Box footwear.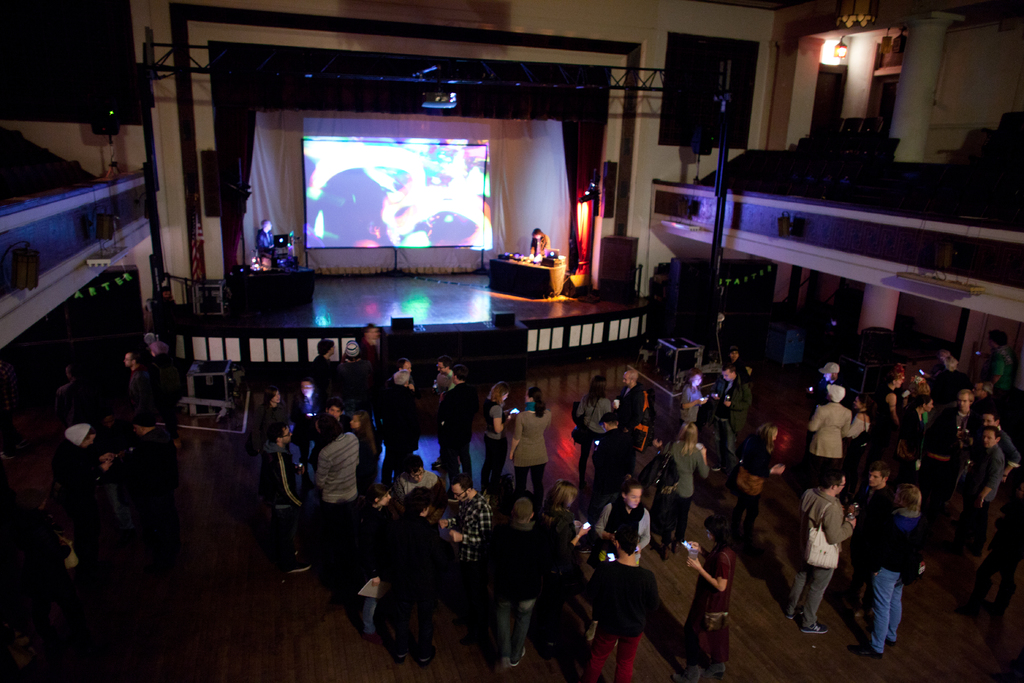
x1=957, y1=591, x2=980, y2=609.
